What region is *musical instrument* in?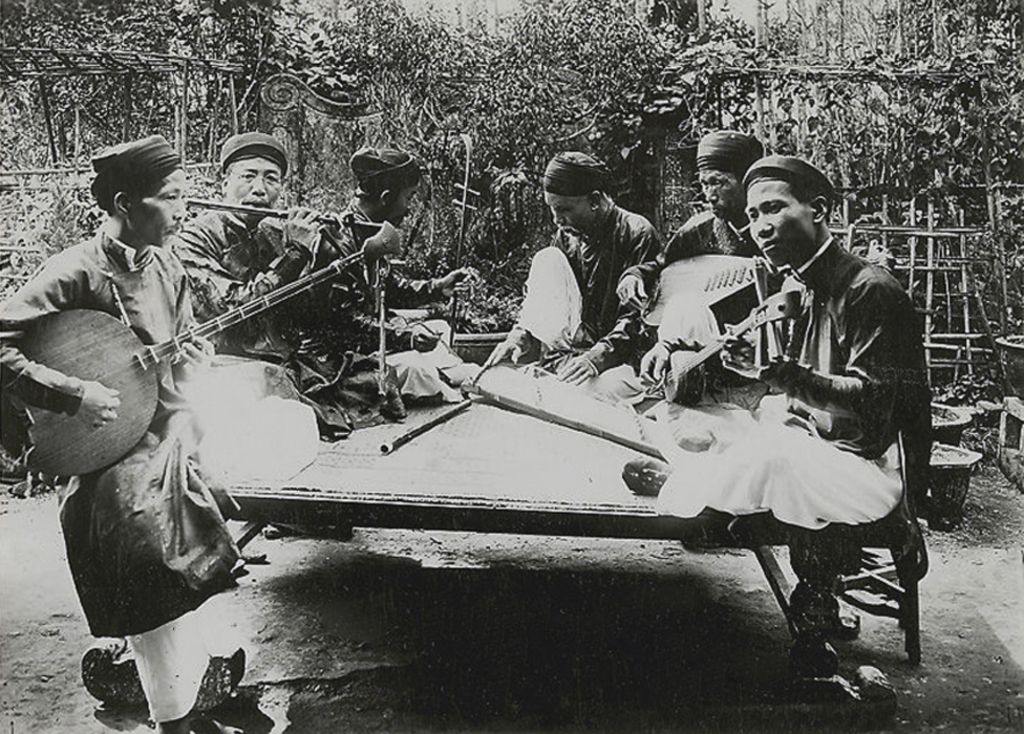
bbox=(380, 391, 470, 450).
